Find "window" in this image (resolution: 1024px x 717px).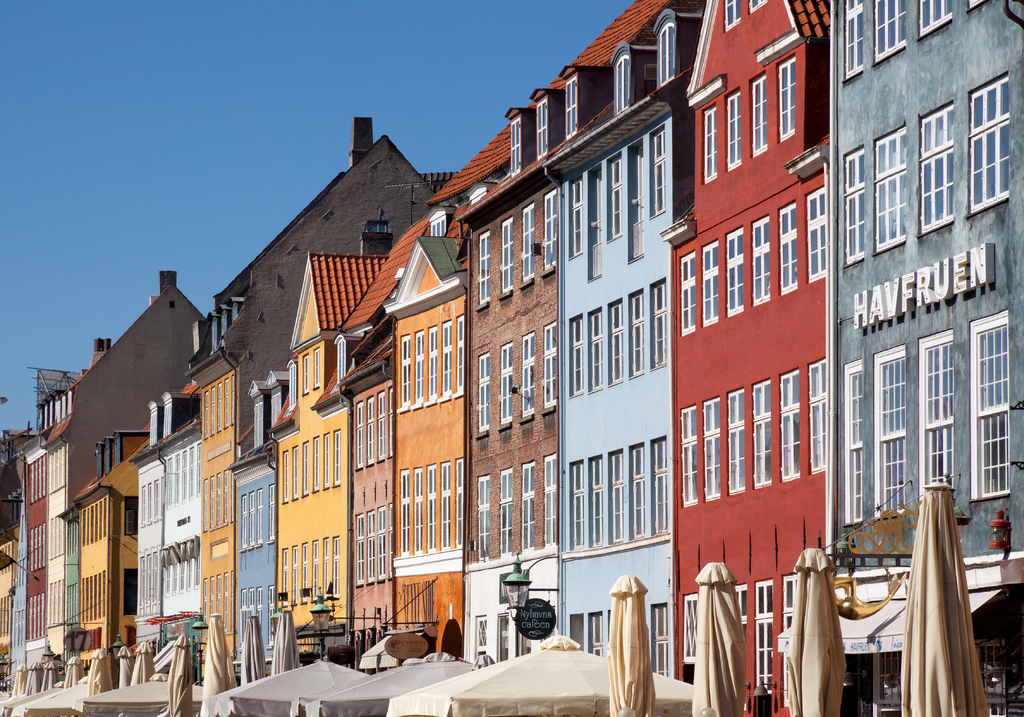
700, 398, 719, 501.
